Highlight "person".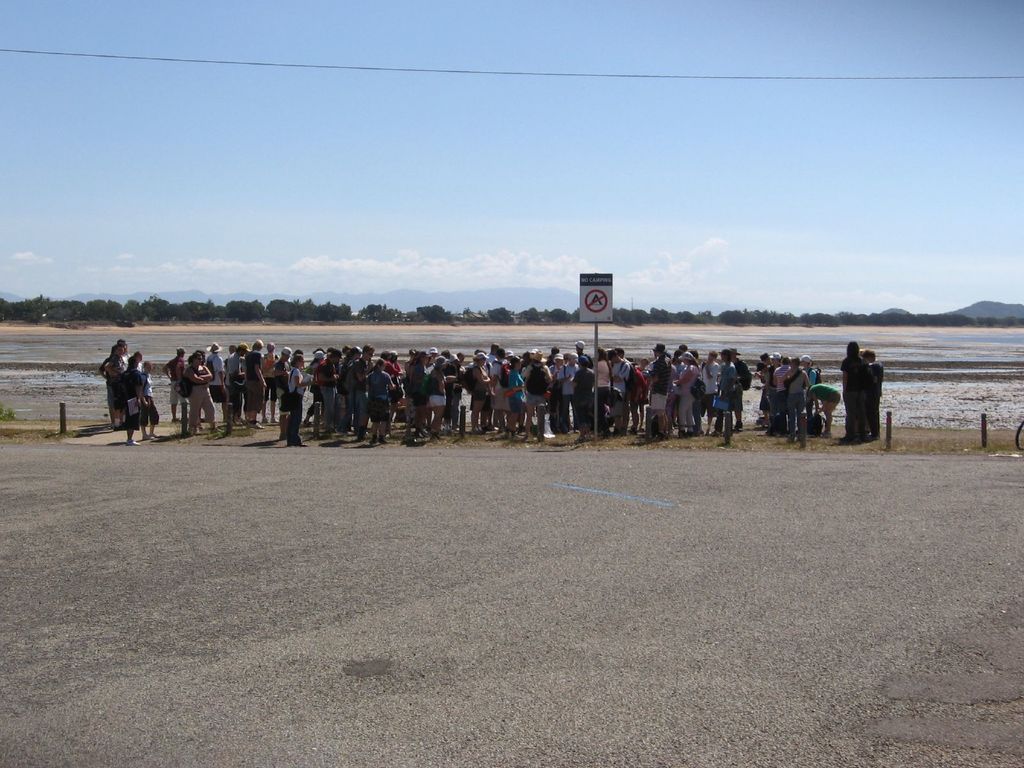
Highlighted region: 644 342 669 435.
